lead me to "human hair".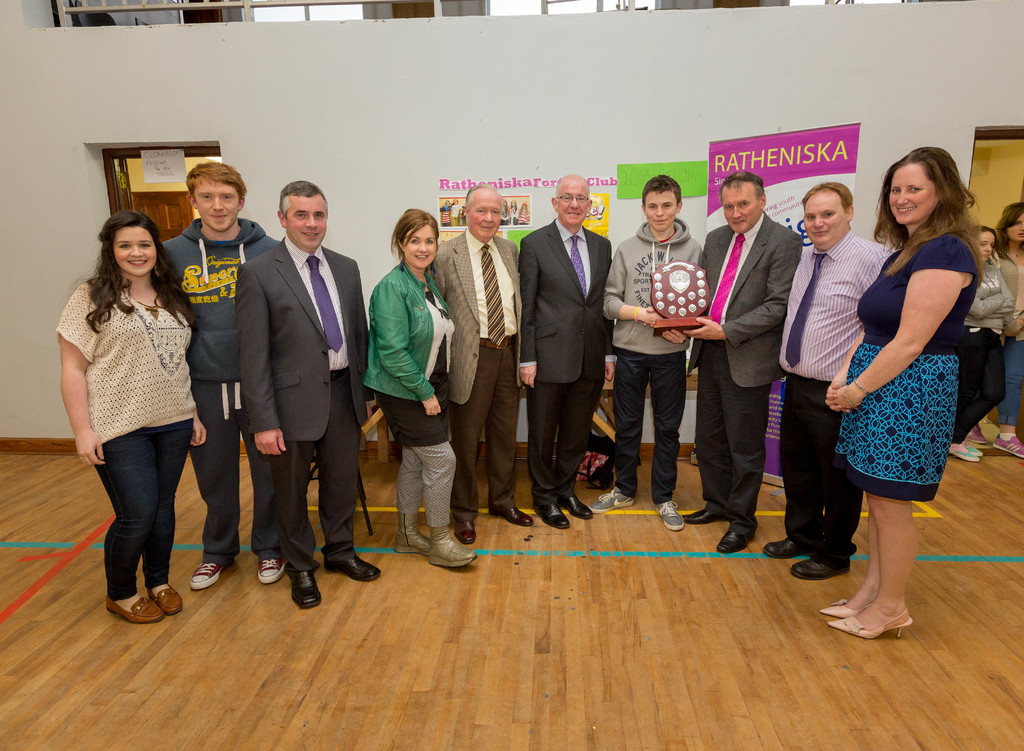
Lead to [left=461, top=181, right=506, bottom=223].
